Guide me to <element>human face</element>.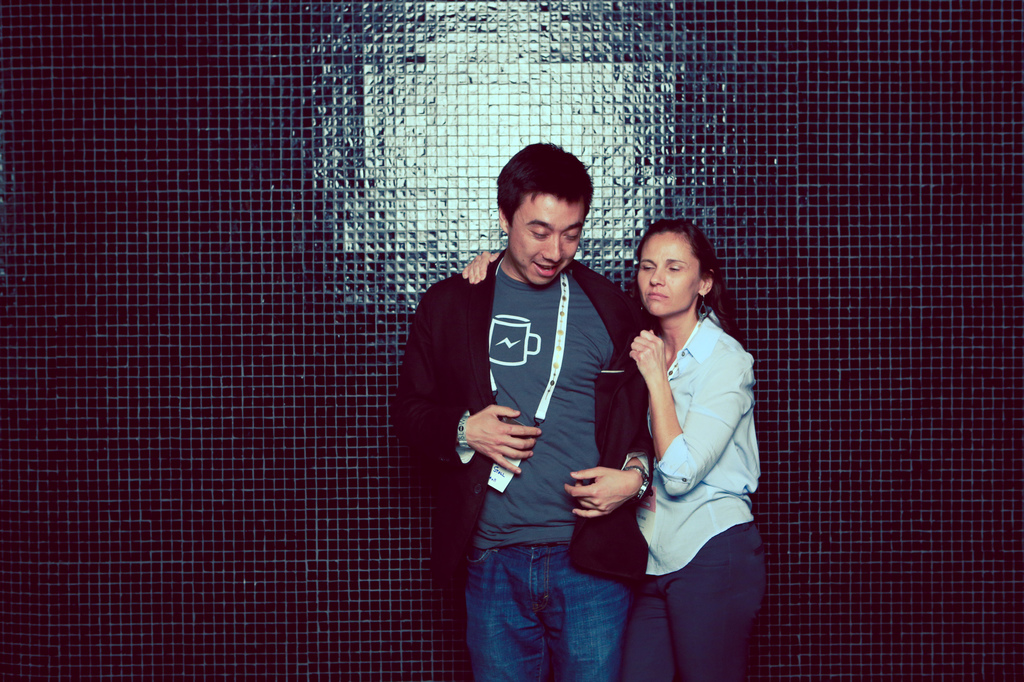
Guidance: bbox=[504, 190, 592, 290].
